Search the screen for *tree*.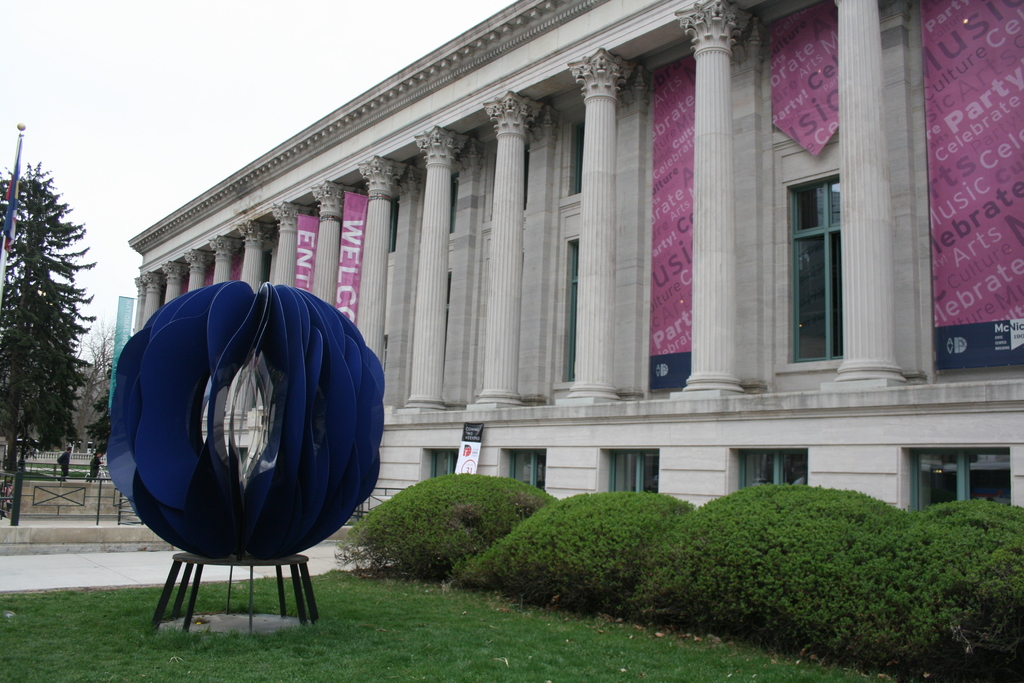
Found at select_region(70, 316, 108, 427).
